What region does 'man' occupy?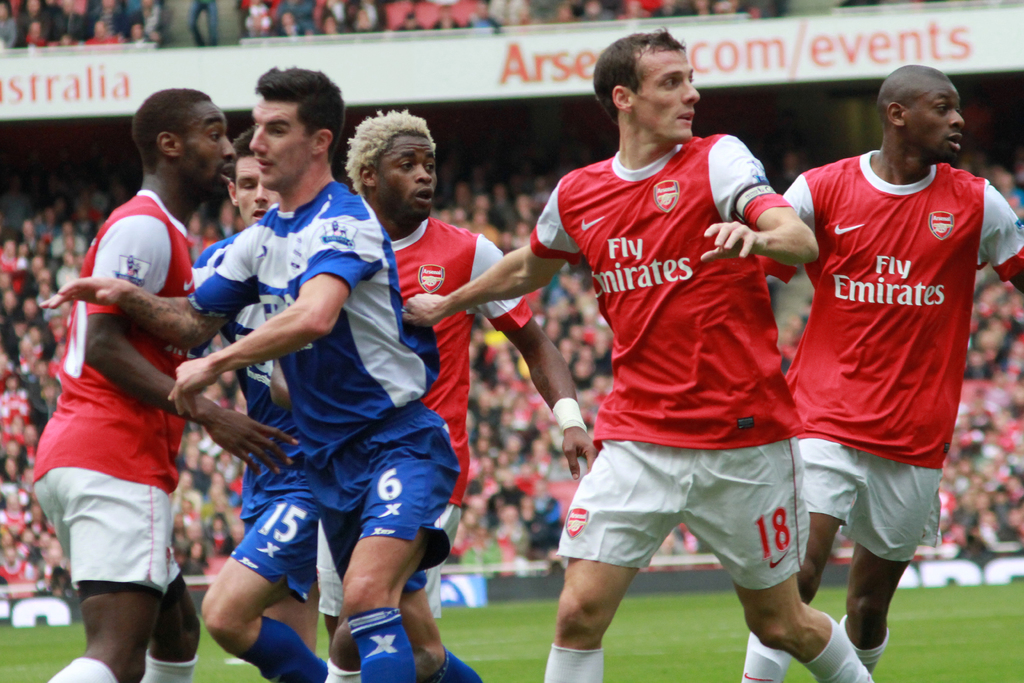
[757, 54, 986, 661].
